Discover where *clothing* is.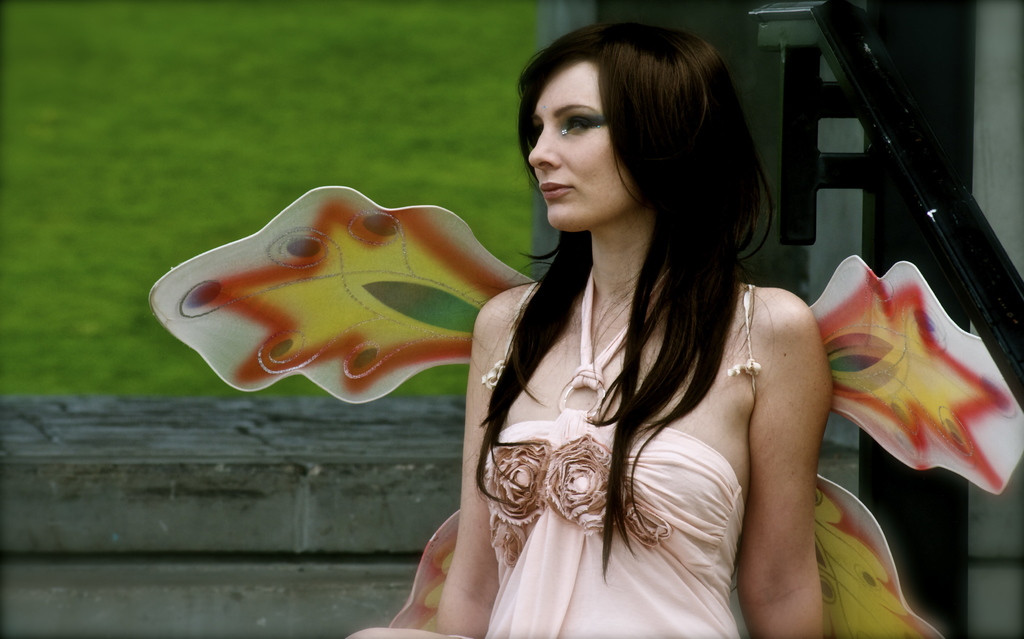
Discovered at (left=426, top=238, right=815, bottom=615).
